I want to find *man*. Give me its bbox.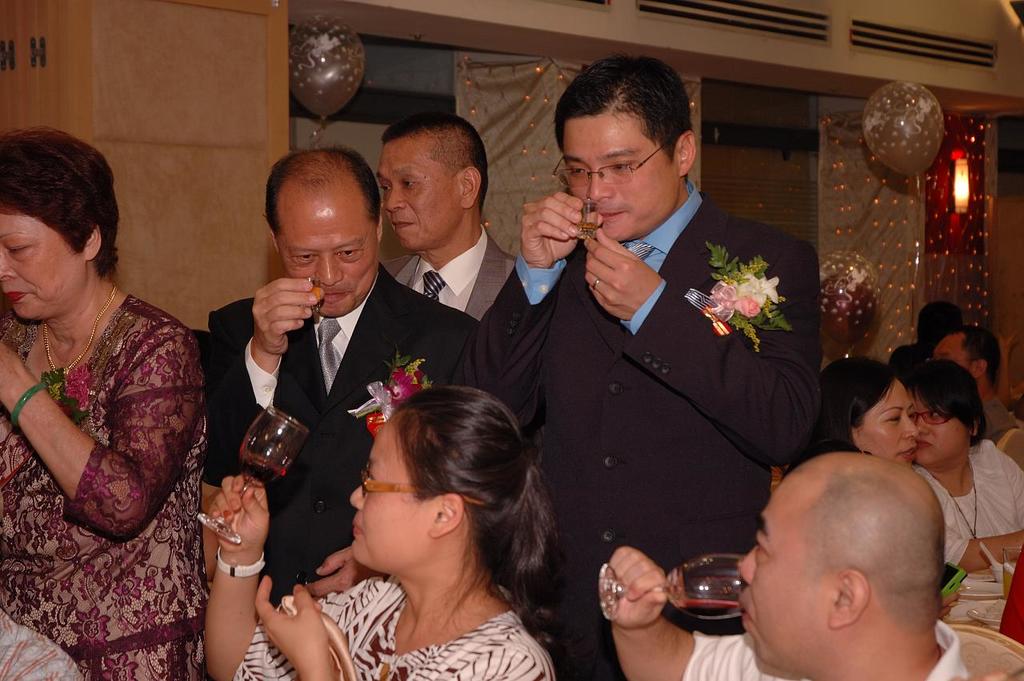
bbox=[371, 114, 517, 318].
